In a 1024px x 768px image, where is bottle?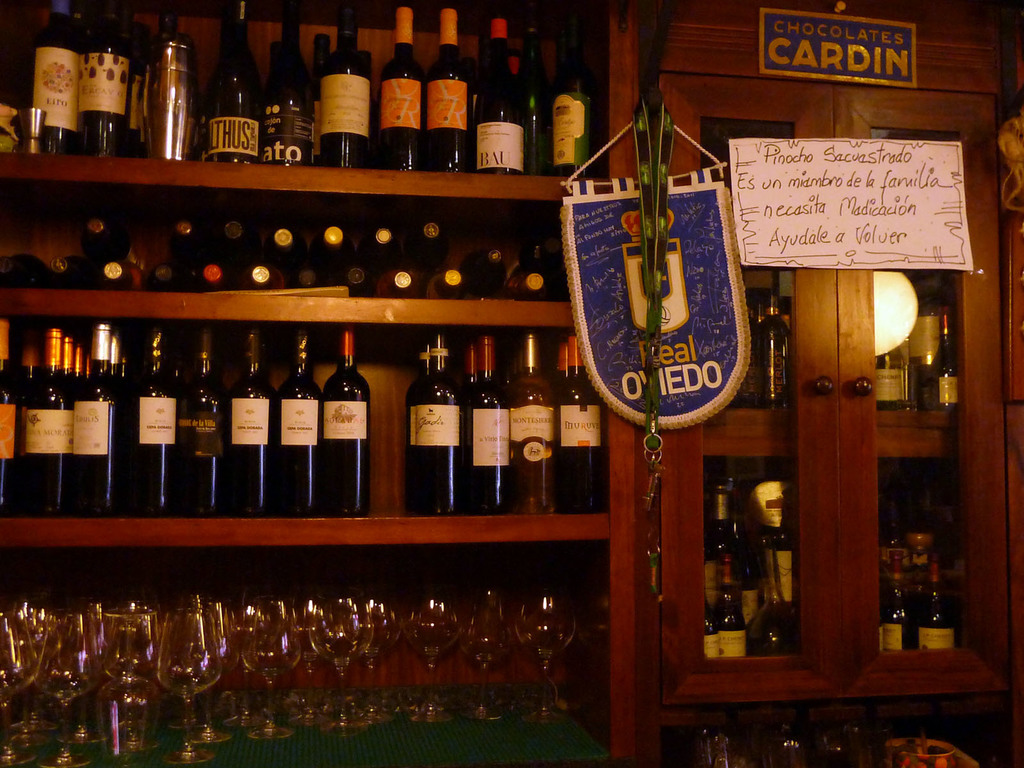
select_region(113, 322, 196, 519).
